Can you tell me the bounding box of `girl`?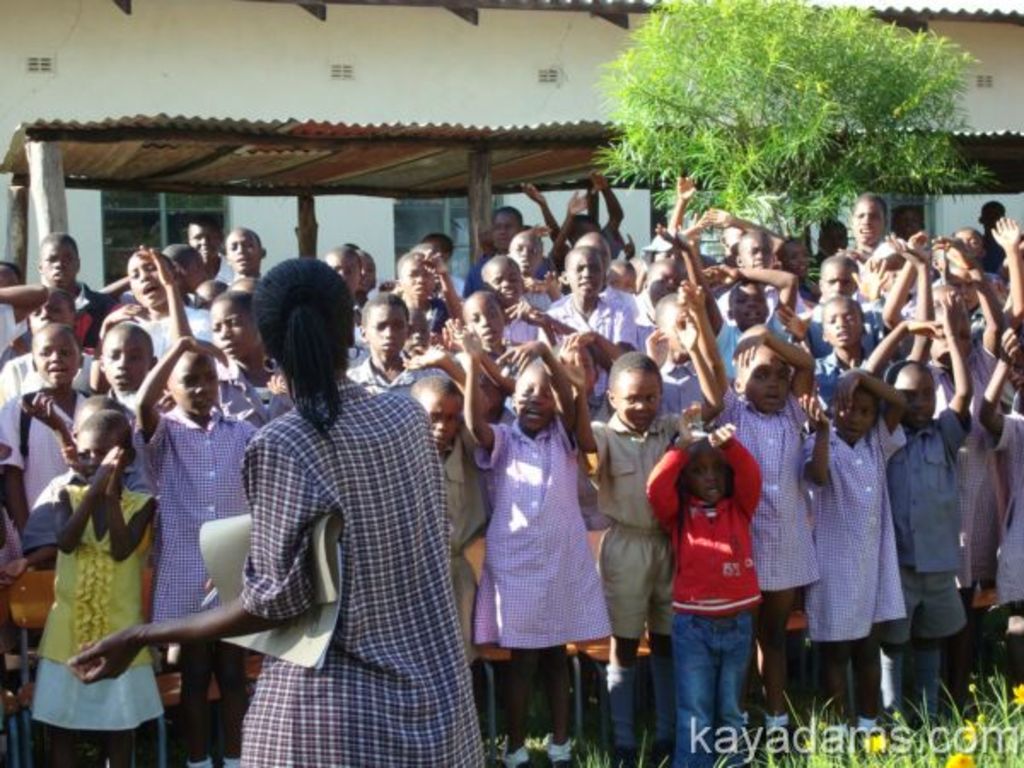
(left=676, top=312, right=812, bottom=744).
